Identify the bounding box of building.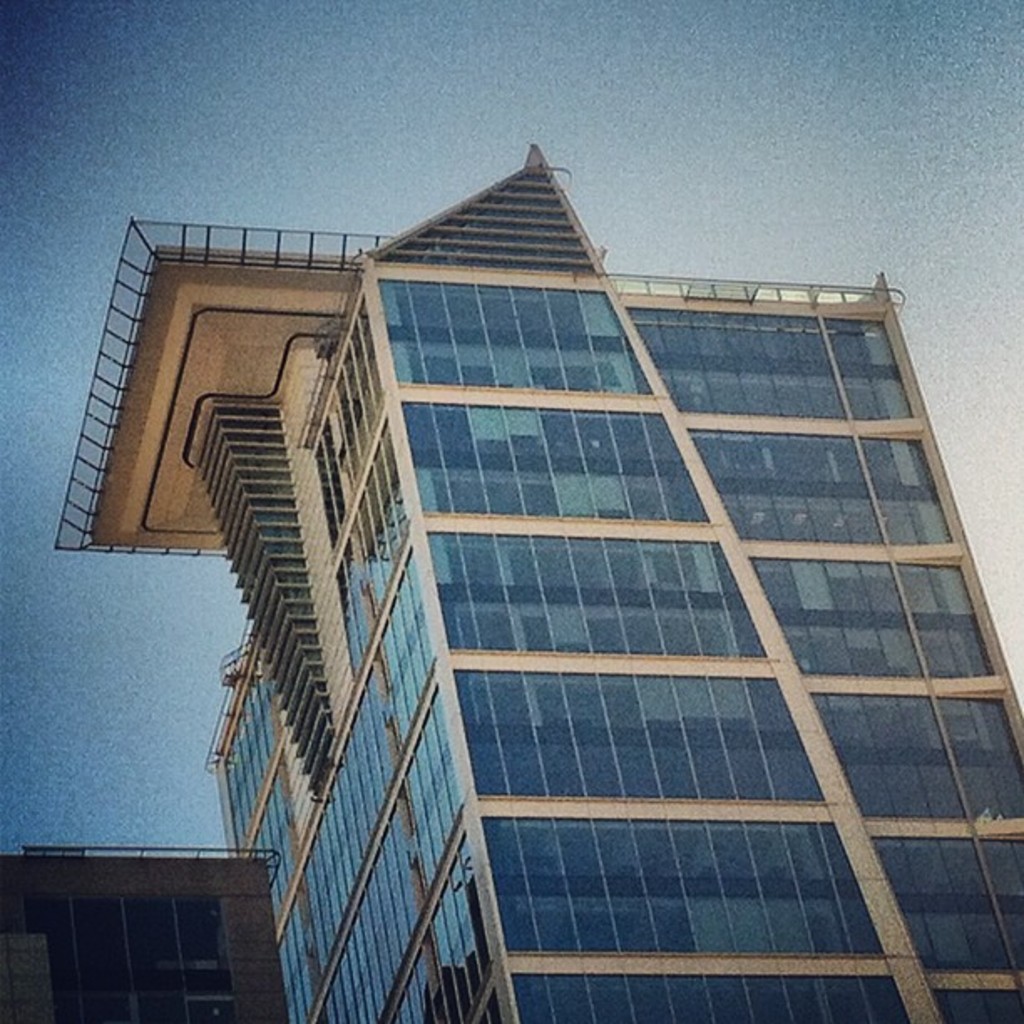
bbox=(0, 847, 286, 1022).
